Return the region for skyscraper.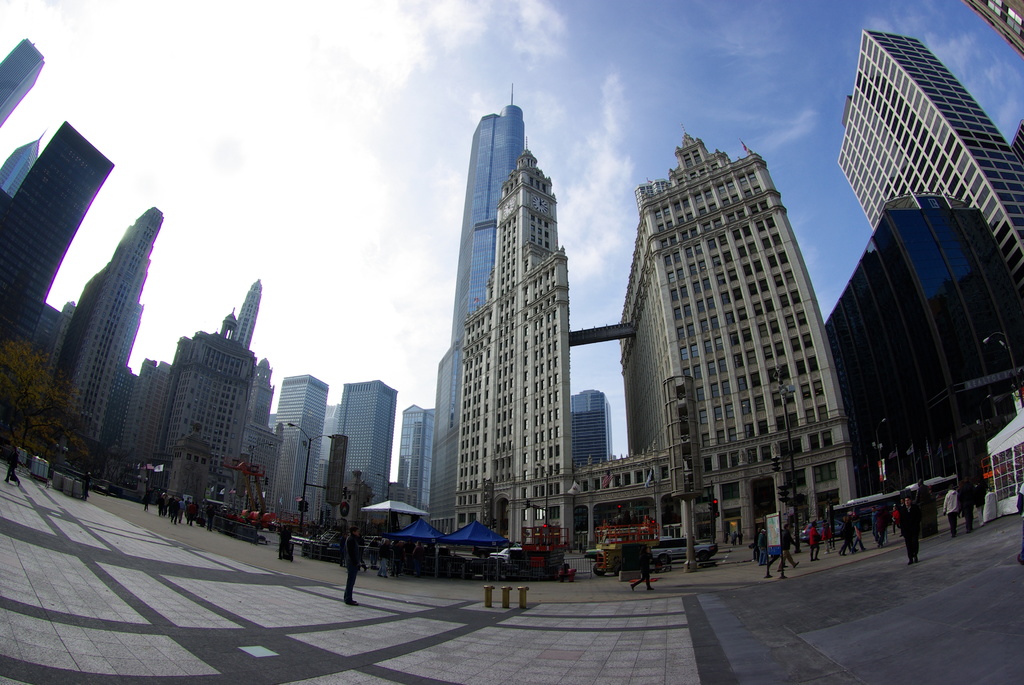
crop(573, 390, 614, 466).
